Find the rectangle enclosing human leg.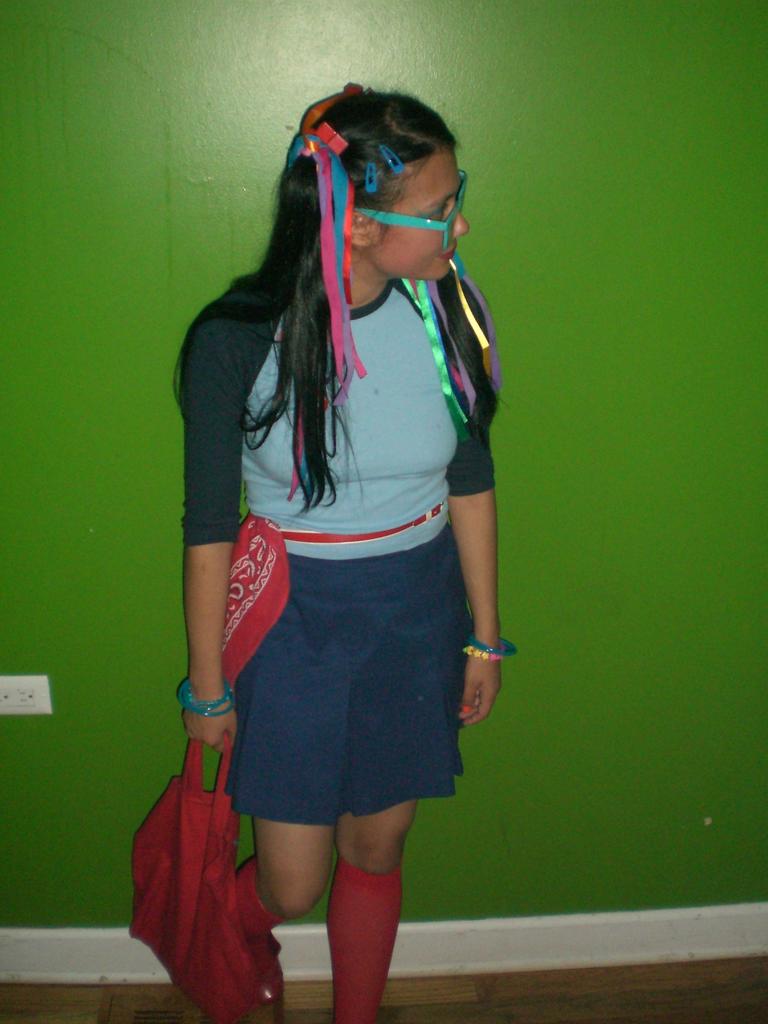
[303, 795, 420, 1023].
